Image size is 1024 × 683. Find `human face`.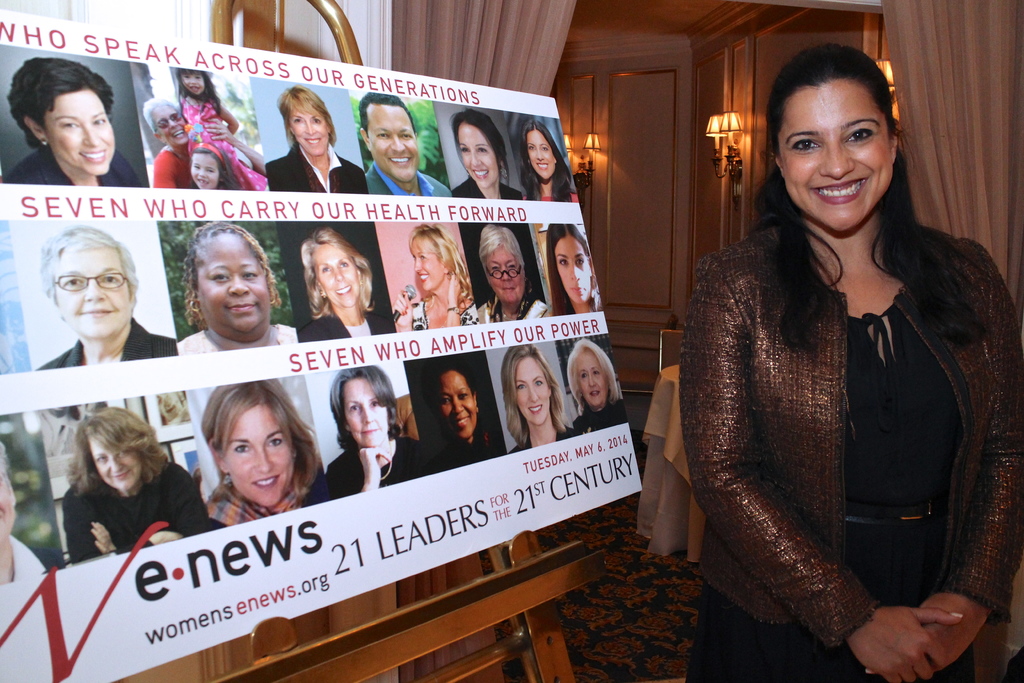
bbox=[529, 131, 553, 181].
